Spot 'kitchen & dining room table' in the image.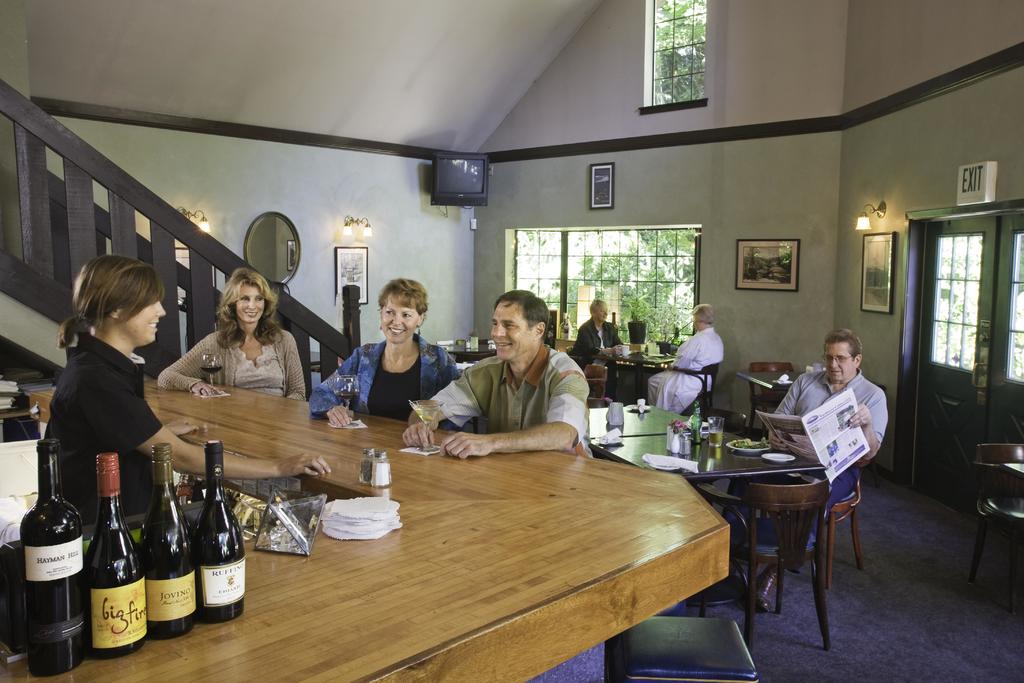
'kitchen & dining room table' found at [589,429,826,614].
